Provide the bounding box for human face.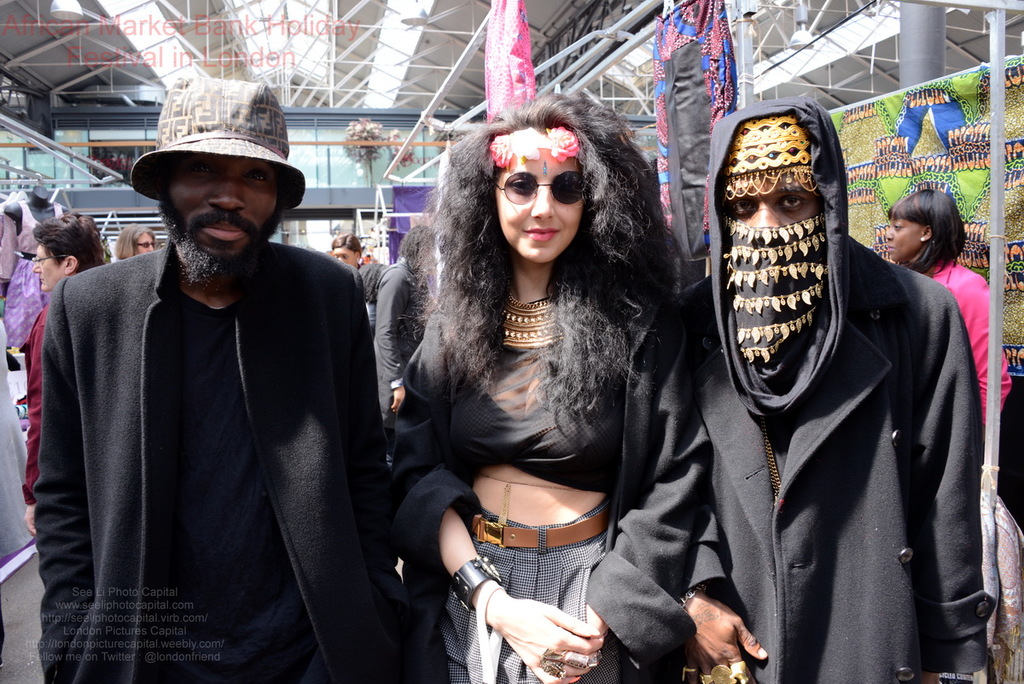
29, 244, 60, 289.
